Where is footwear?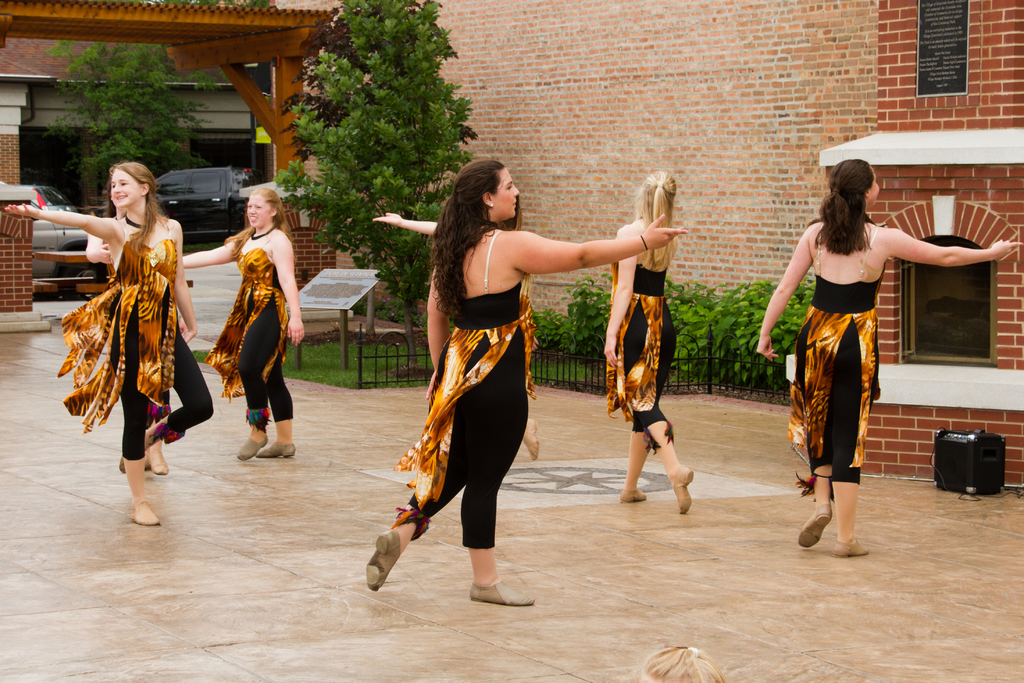
<box>255,440,294,458</box>.
